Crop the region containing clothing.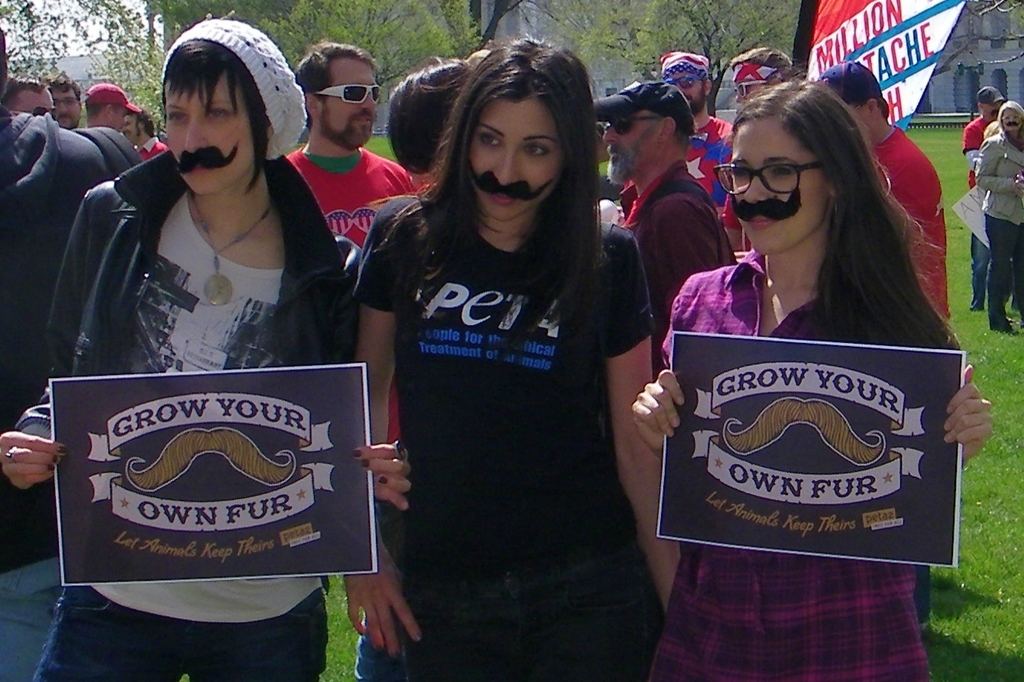
Crop region: region(10, 150, 370, 681).
